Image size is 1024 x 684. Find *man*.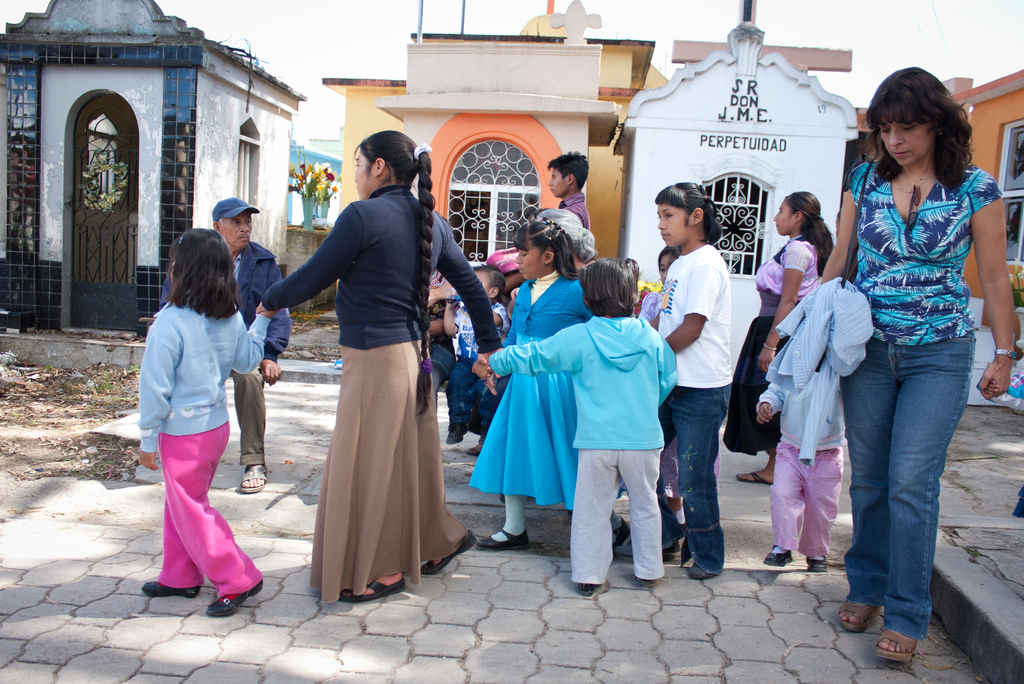
pyautogui.locateOnScreen(157, 198, 292, 494).
